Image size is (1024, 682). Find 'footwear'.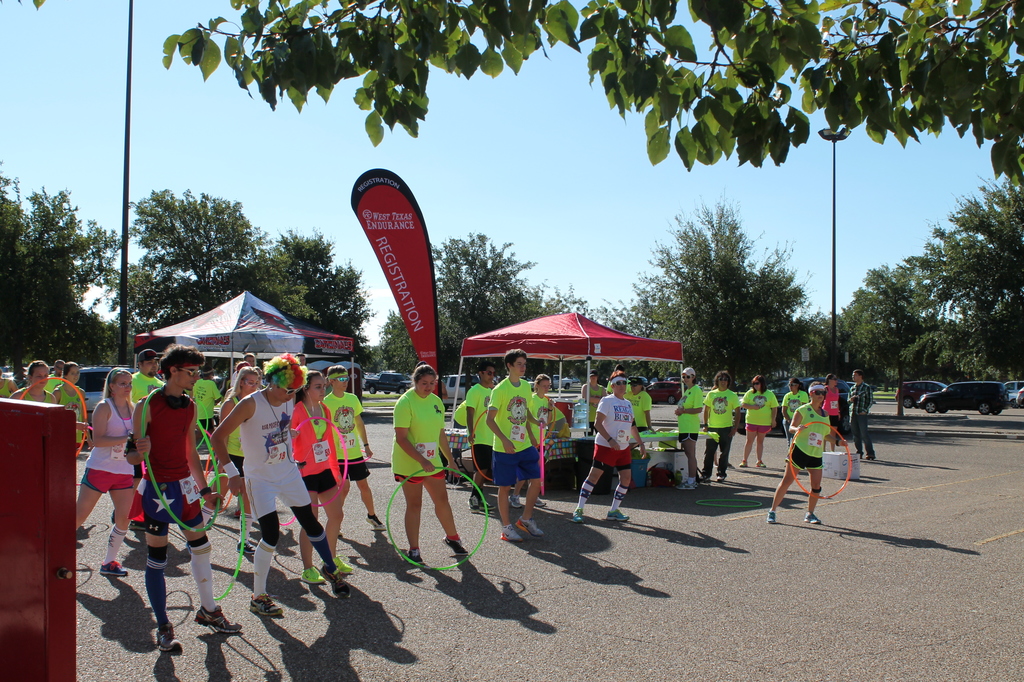
573, 508, 583, 523.
